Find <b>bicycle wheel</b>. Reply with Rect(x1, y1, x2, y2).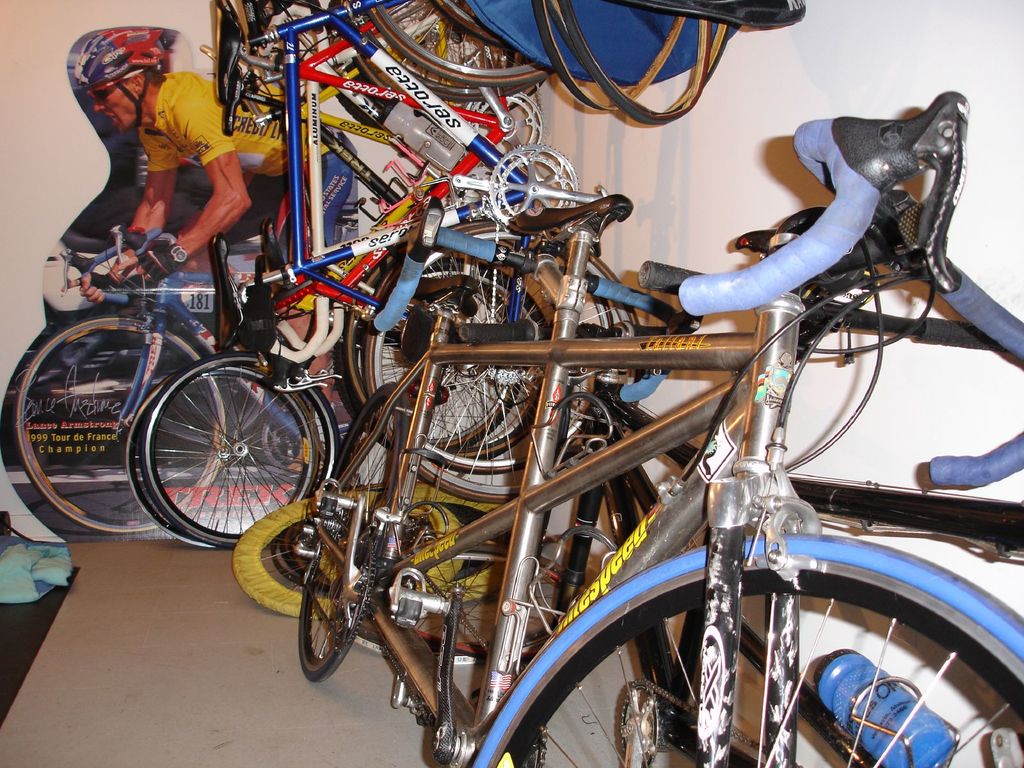
Rect(362, 0, 556, 89).
